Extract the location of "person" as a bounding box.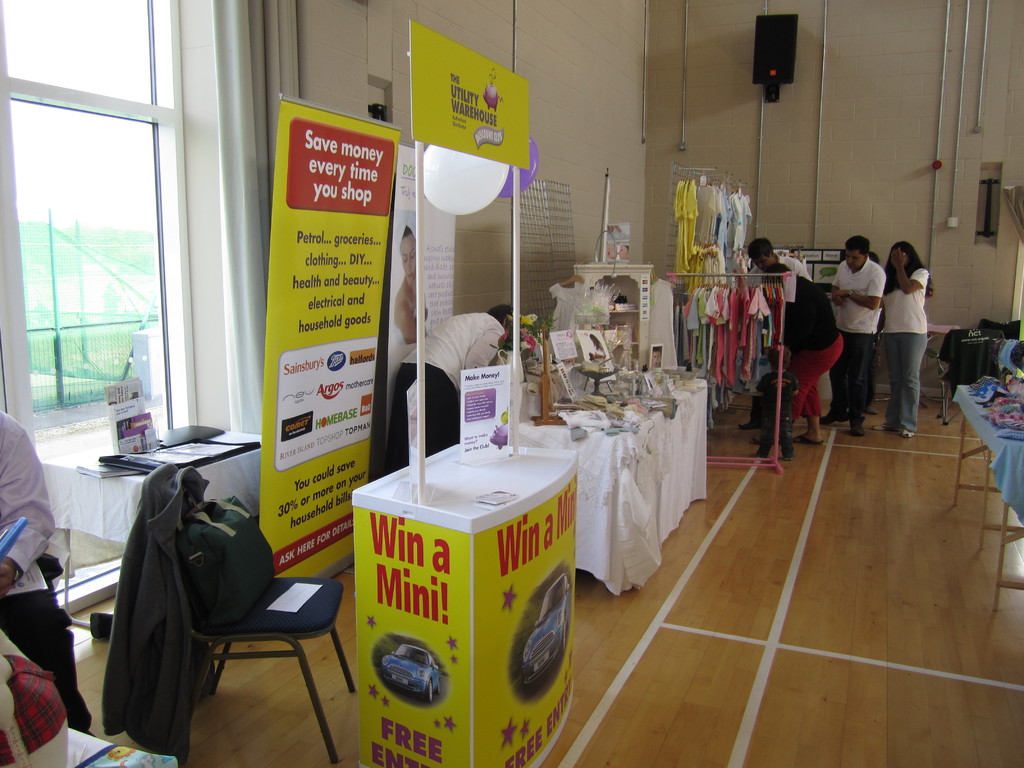
[left=388, top=226, right=433, bottom=347].
